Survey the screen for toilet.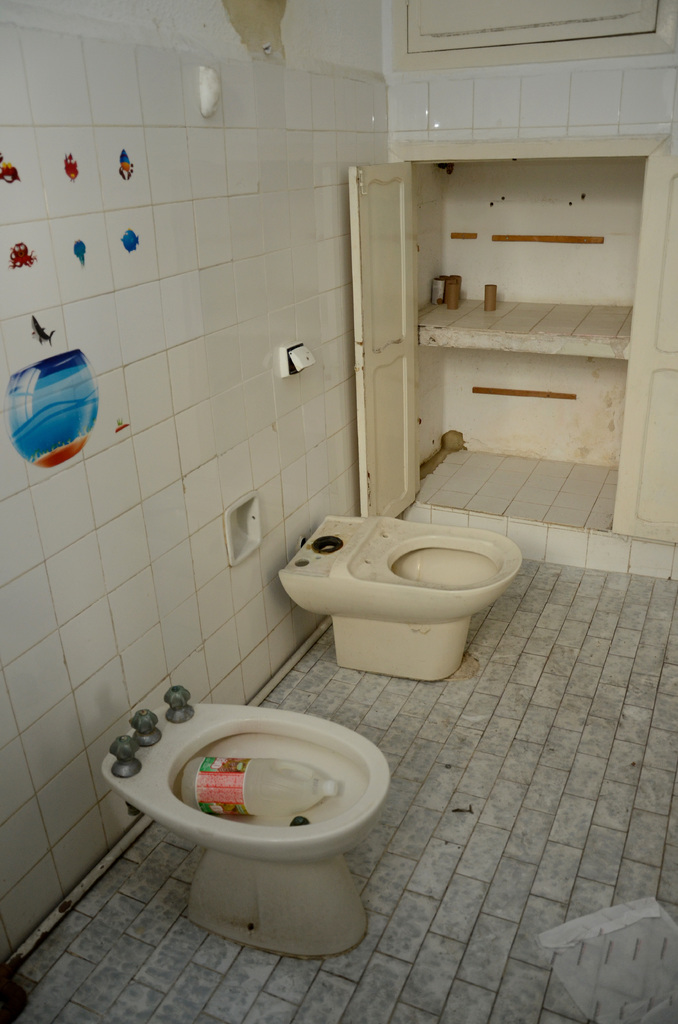
Survey found: x1=278 y1=510 x2=520 y2=680.
